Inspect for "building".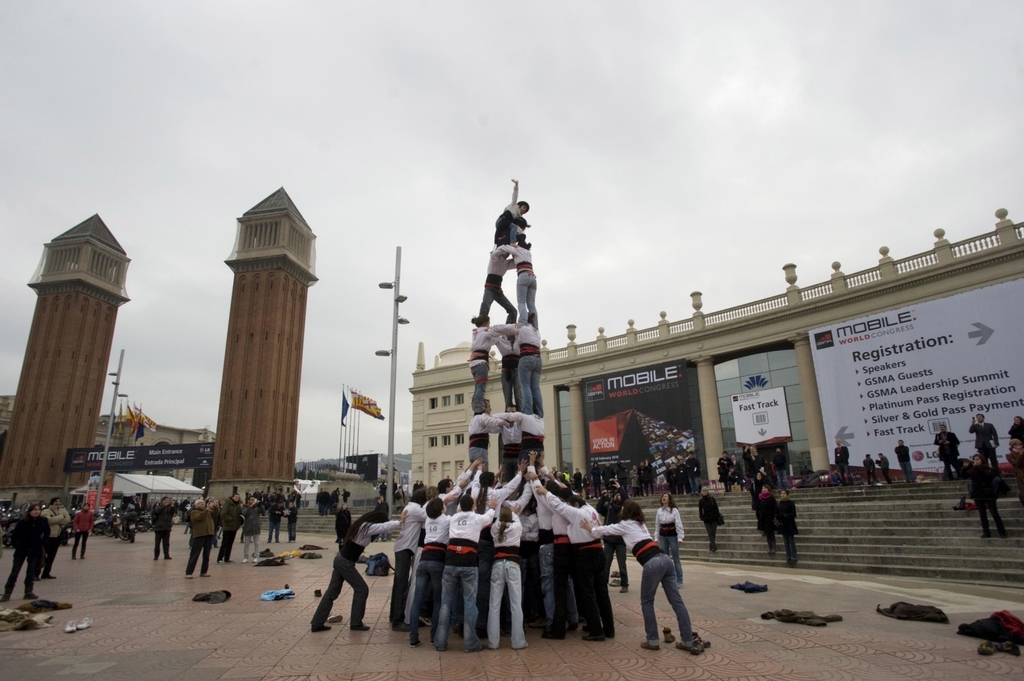
Inspection: {"left": 0, "top": 392, "right": 220, "bottom": 537}.
